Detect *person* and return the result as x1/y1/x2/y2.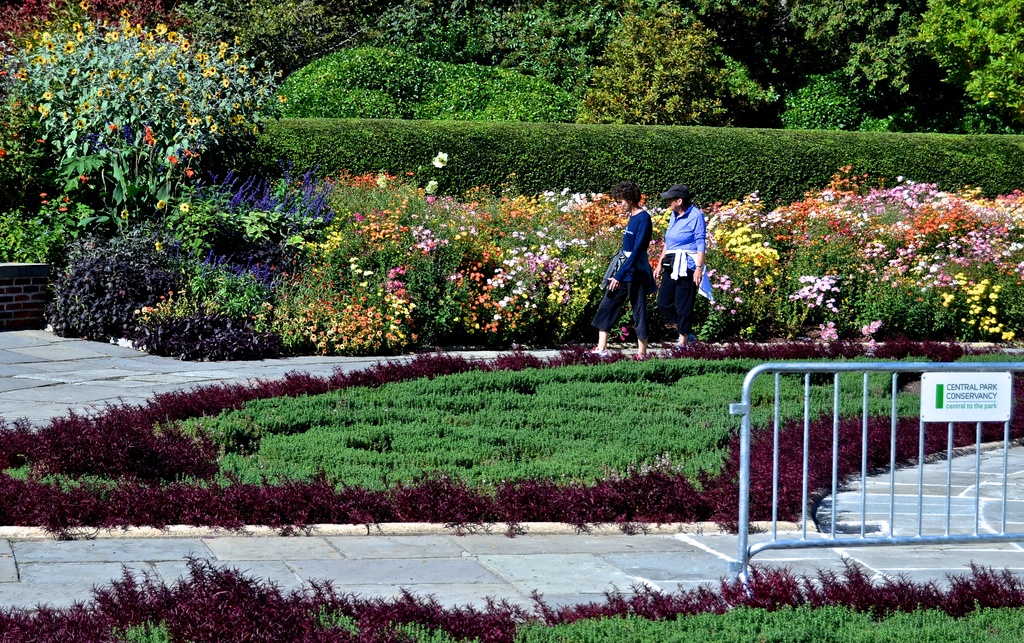
650/181/711/342.
